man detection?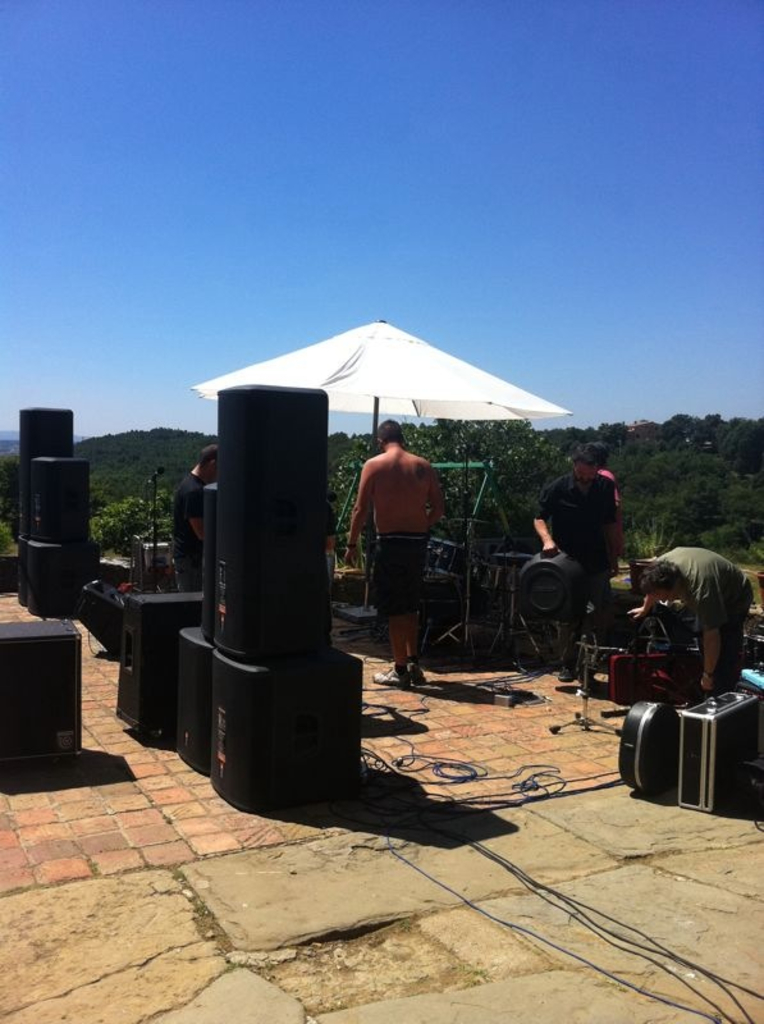
region(173, 442, 215, 590)
